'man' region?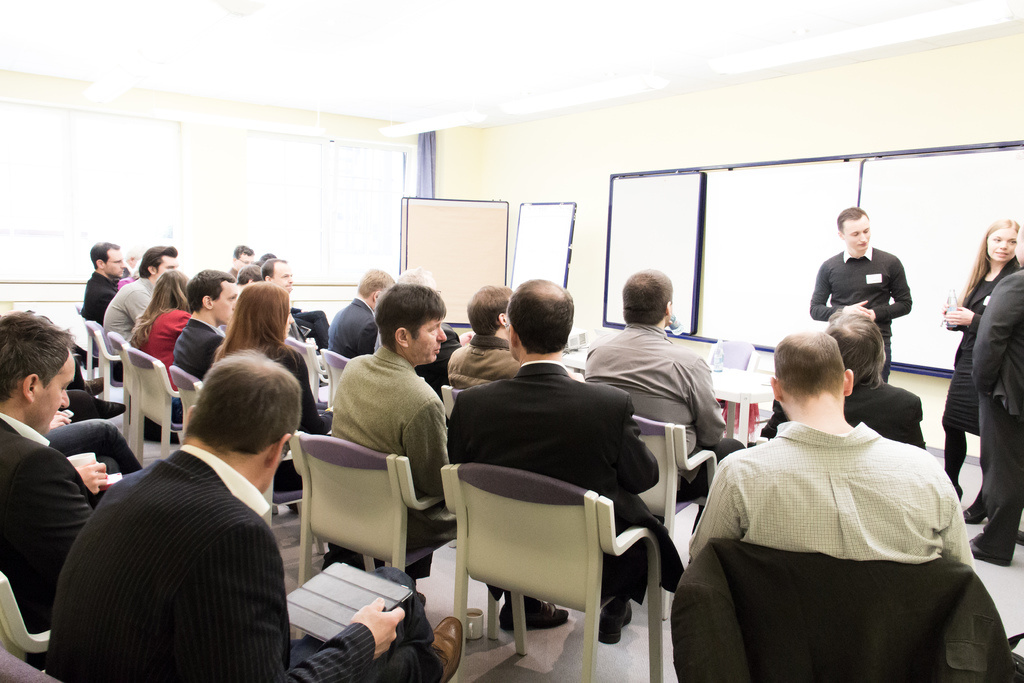
bbox=[117, 252, 140, 277]
